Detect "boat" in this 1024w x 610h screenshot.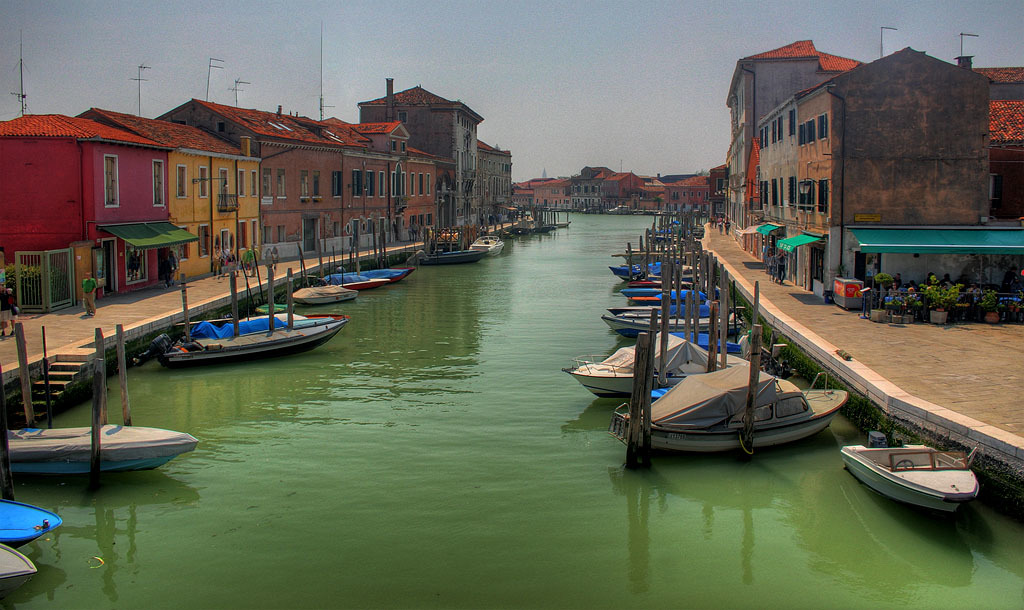
Detection: Rect(408, 246, 488, 265).
